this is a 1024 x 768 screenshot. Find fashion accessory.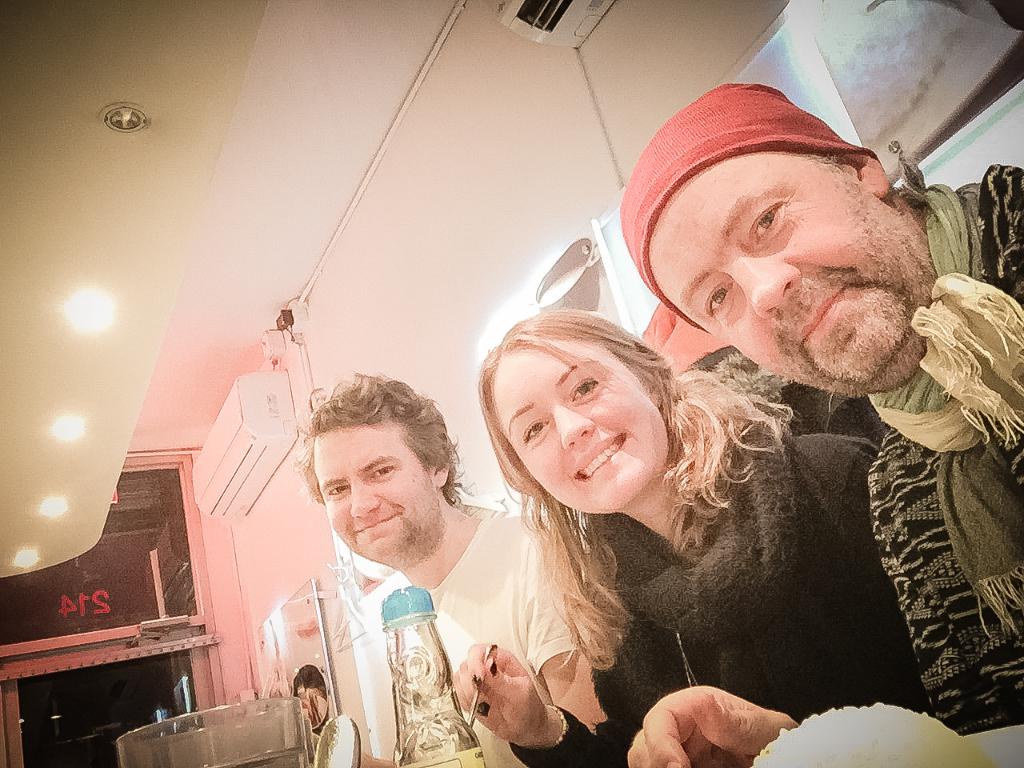
Bounding box: (left=542, top=702, right=572, bottom=746).
